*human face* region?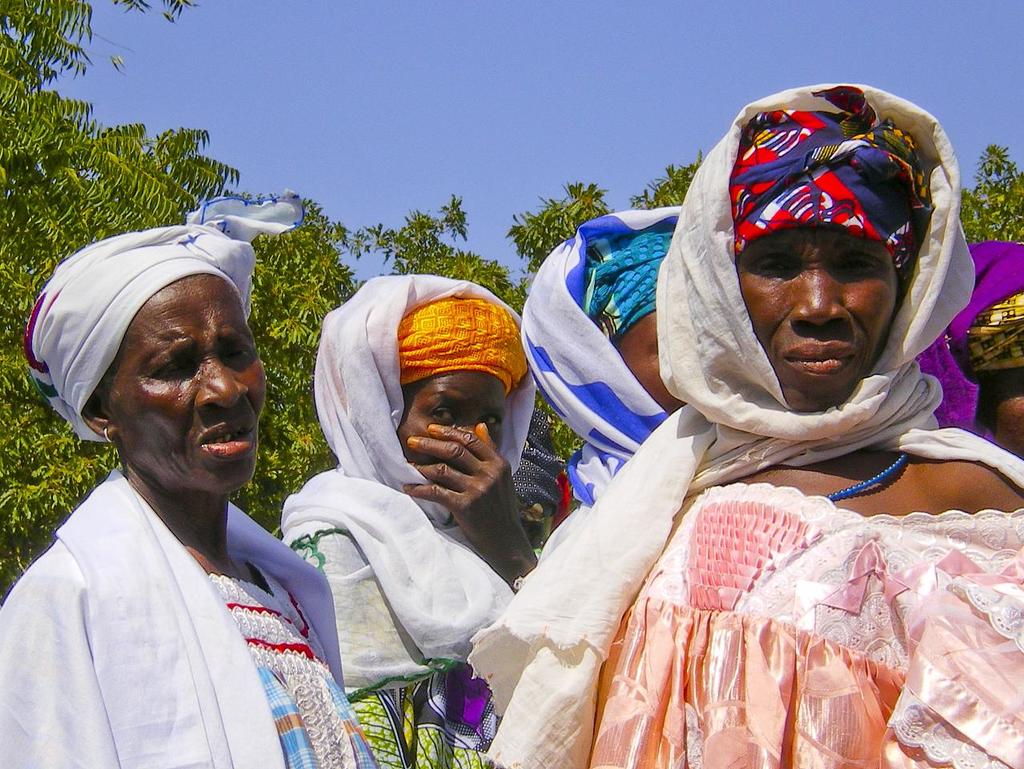
bbox(977, 368, 1023, 457)
